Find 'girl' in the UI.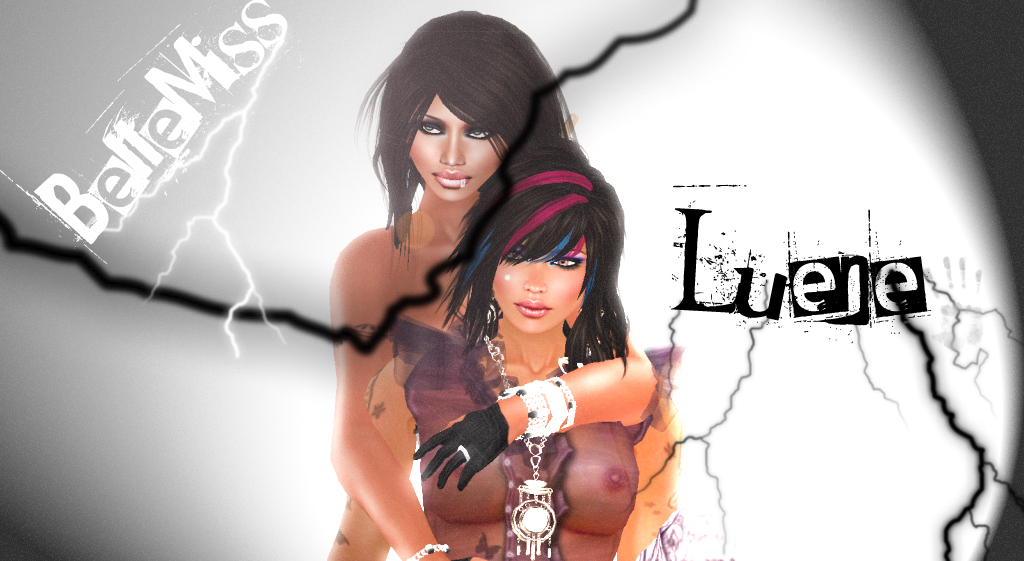
UI element at x1=324 y1=136 x2=641 y2=560.
